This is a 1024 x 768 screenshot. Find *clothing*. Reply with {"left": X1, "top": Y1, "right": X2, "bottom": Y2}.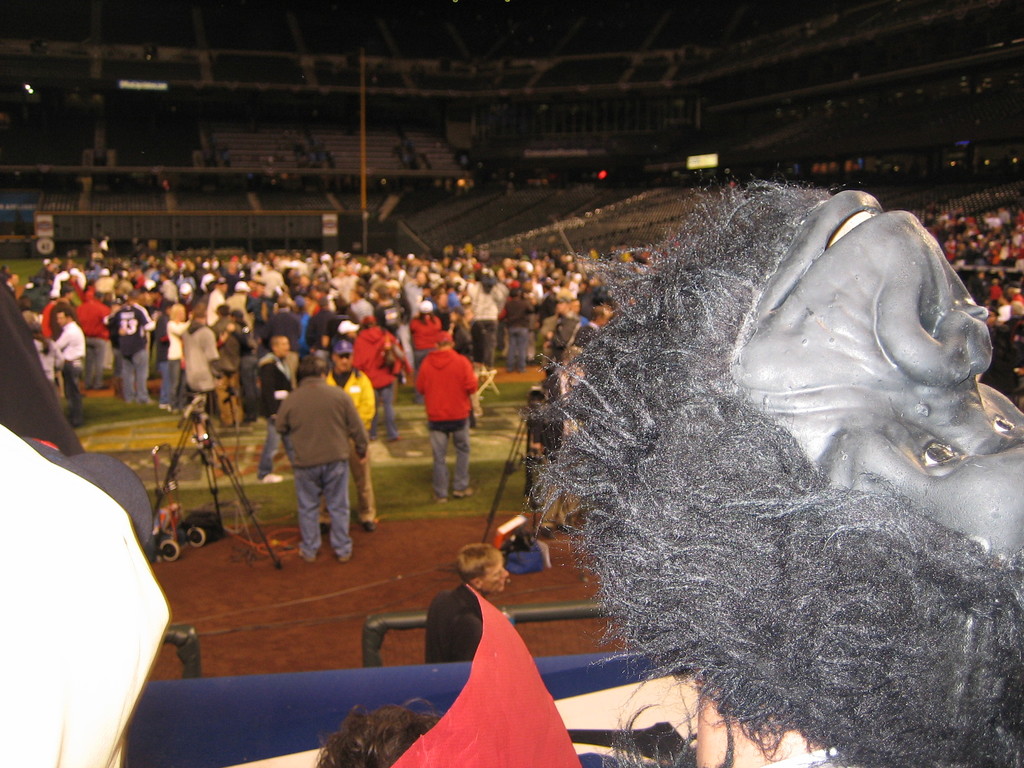
{"left": 179, "top": 325, "right": 221, "bottom": 416}.
